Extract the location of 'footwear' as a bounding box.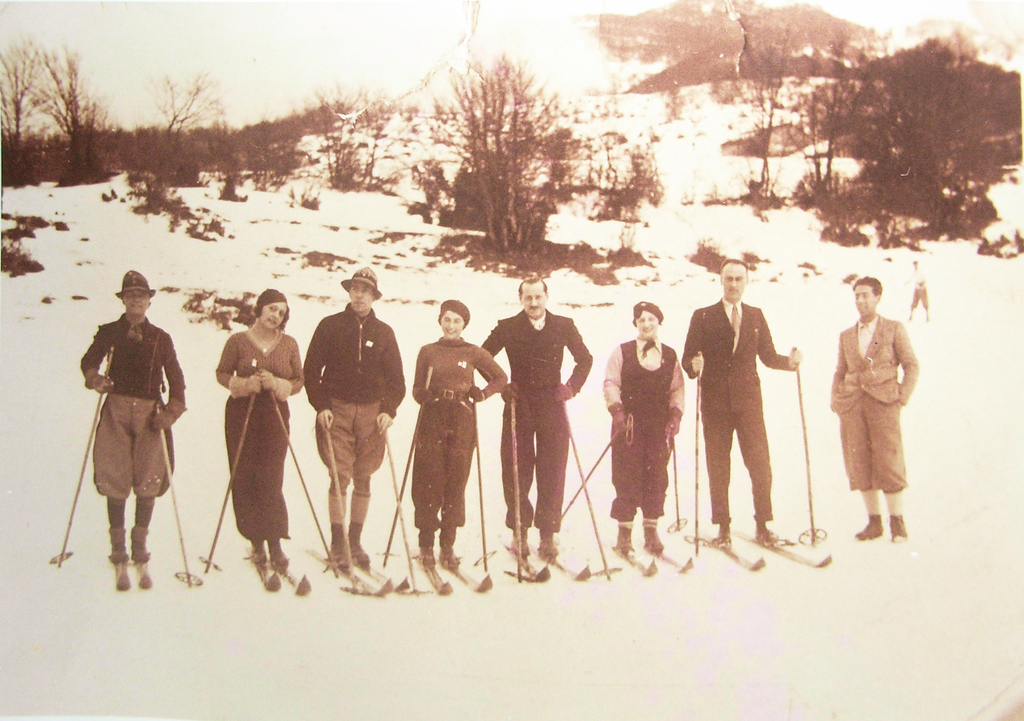
pyautogui.locateOnScreen(108, 527, 129, 562).
